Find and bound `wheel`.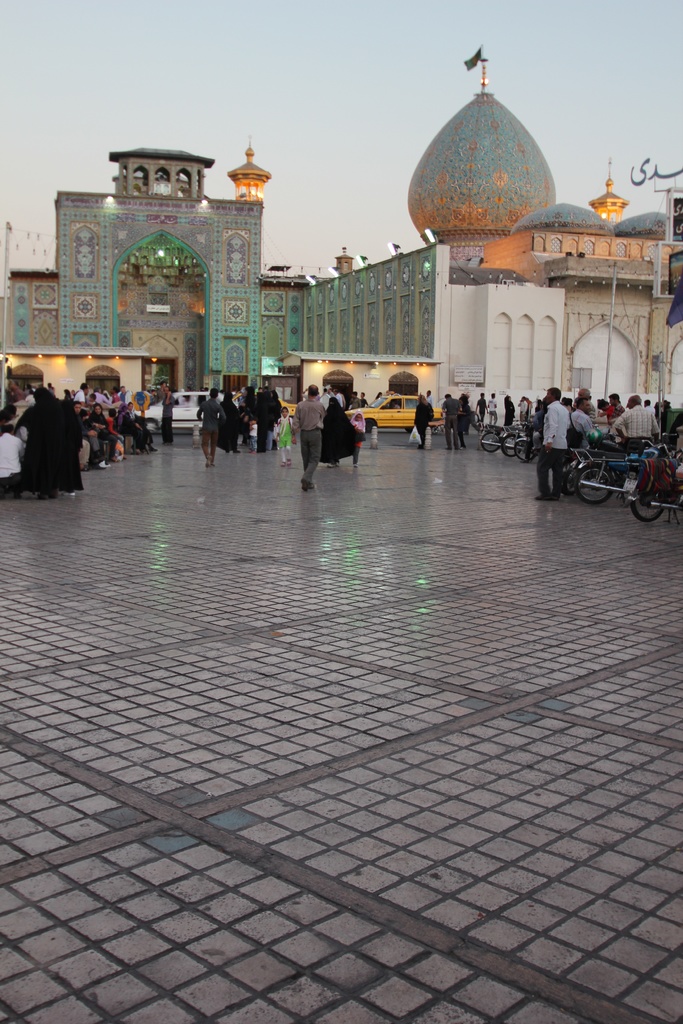
Bound: x1=498 y1=433 x2=520 y2=454.
